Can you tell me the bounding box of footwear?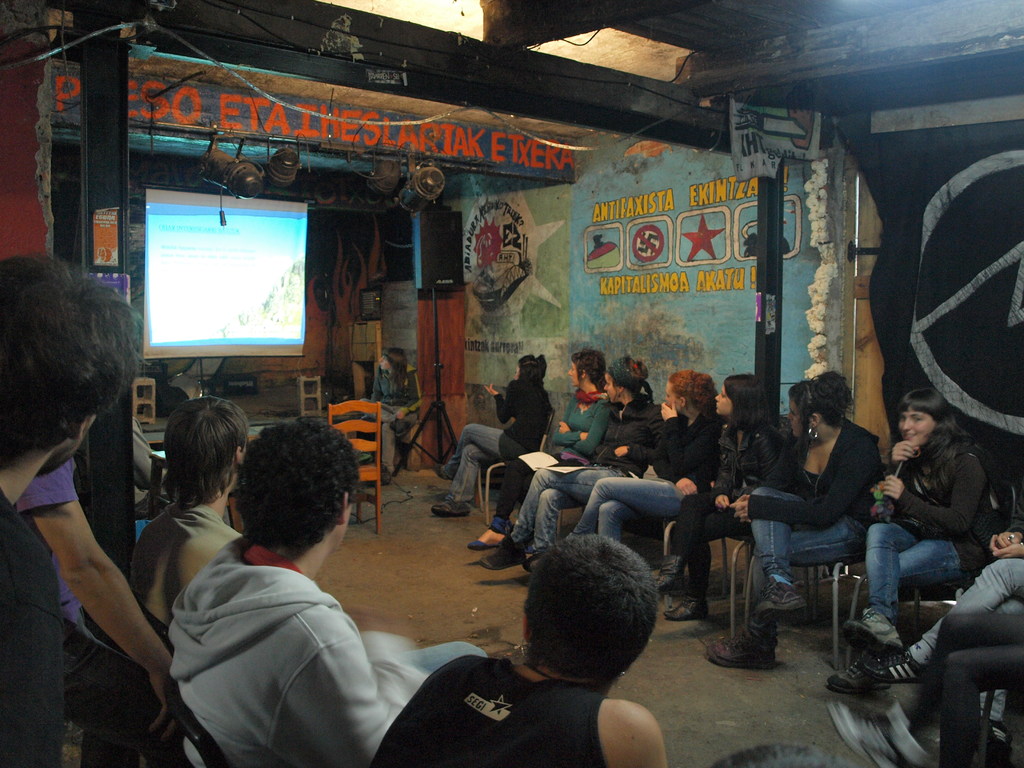
bbox=[485, 537, 527, 573].
